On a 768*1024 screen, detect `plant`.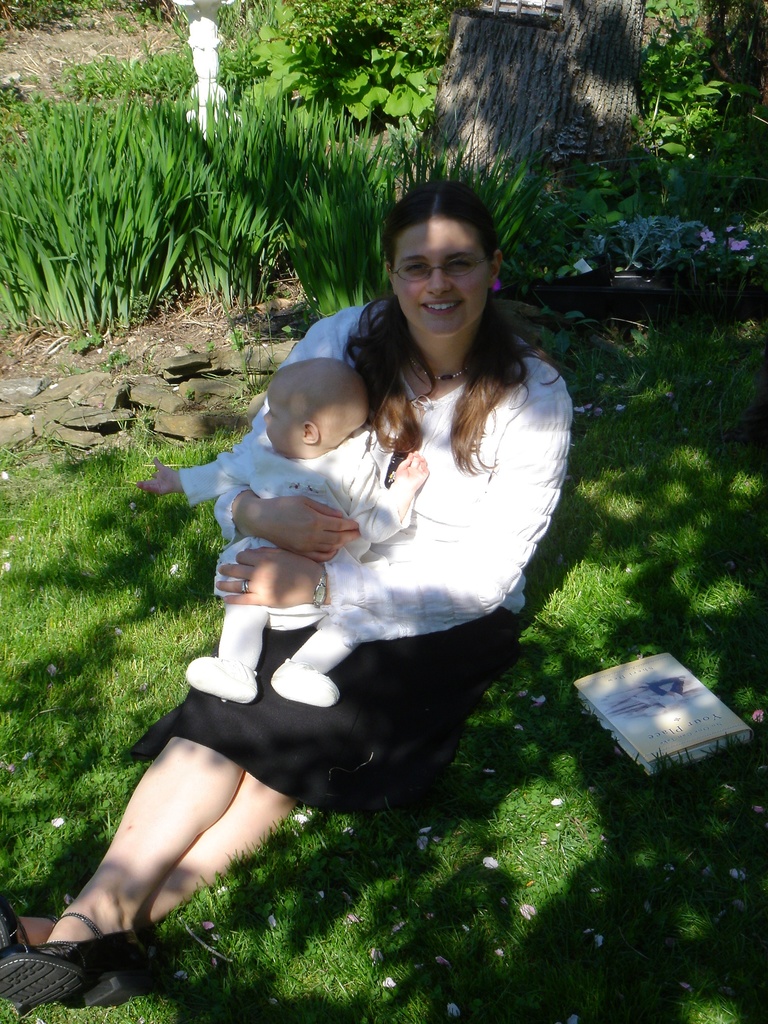
168 76 357 316.
